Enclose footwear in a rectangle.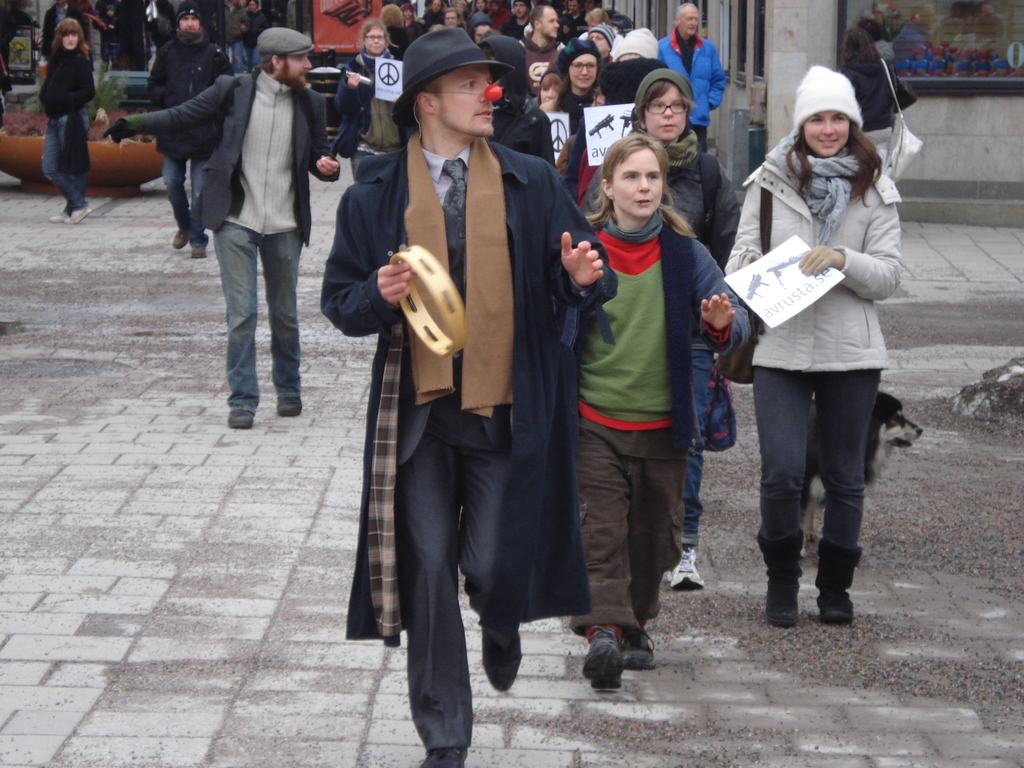
l=758, t=537, r=808, b=625.
